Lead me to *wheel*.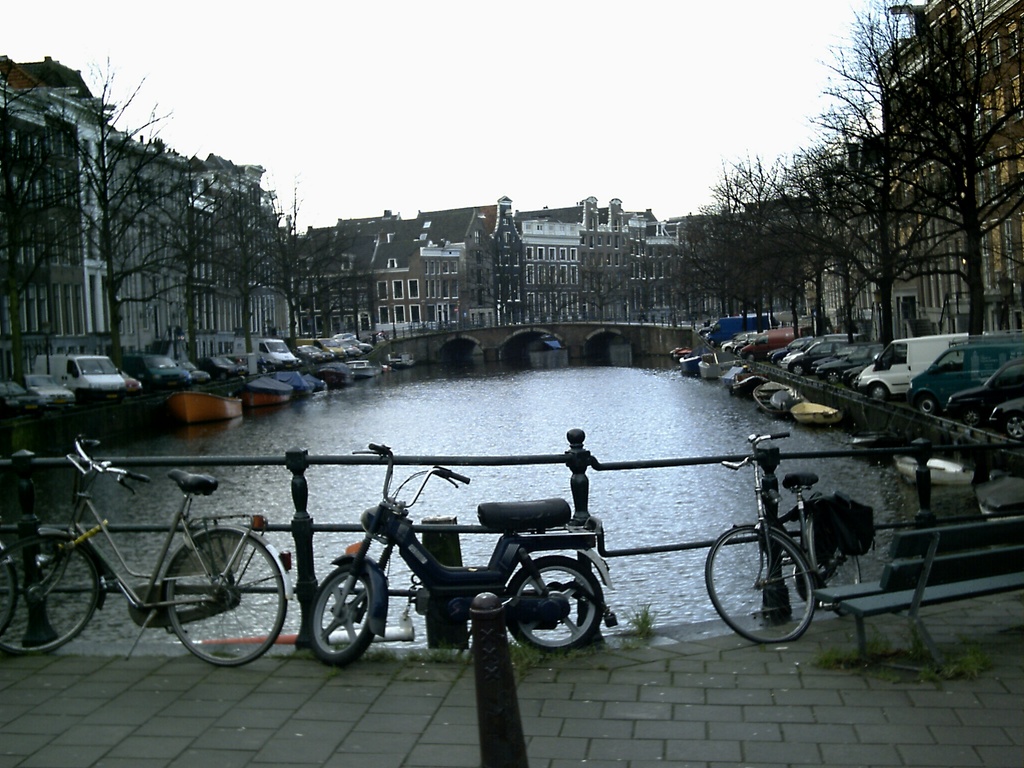
Lead to <region>822, 369, 839, 383</region>.
